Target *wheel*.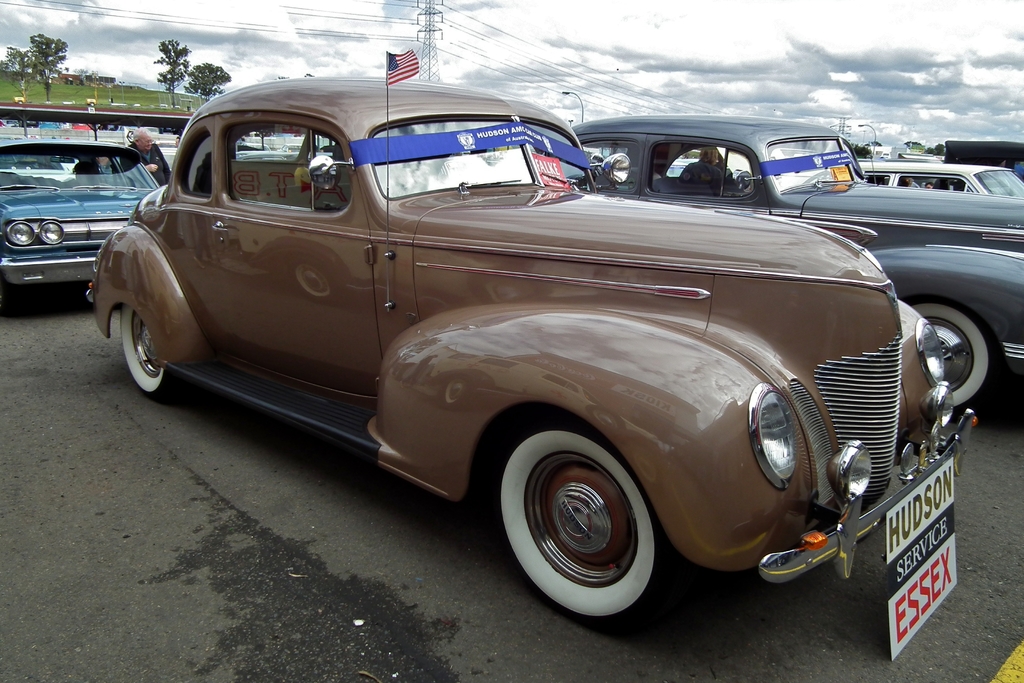
Target region: box(125, 304, 184, 400).
